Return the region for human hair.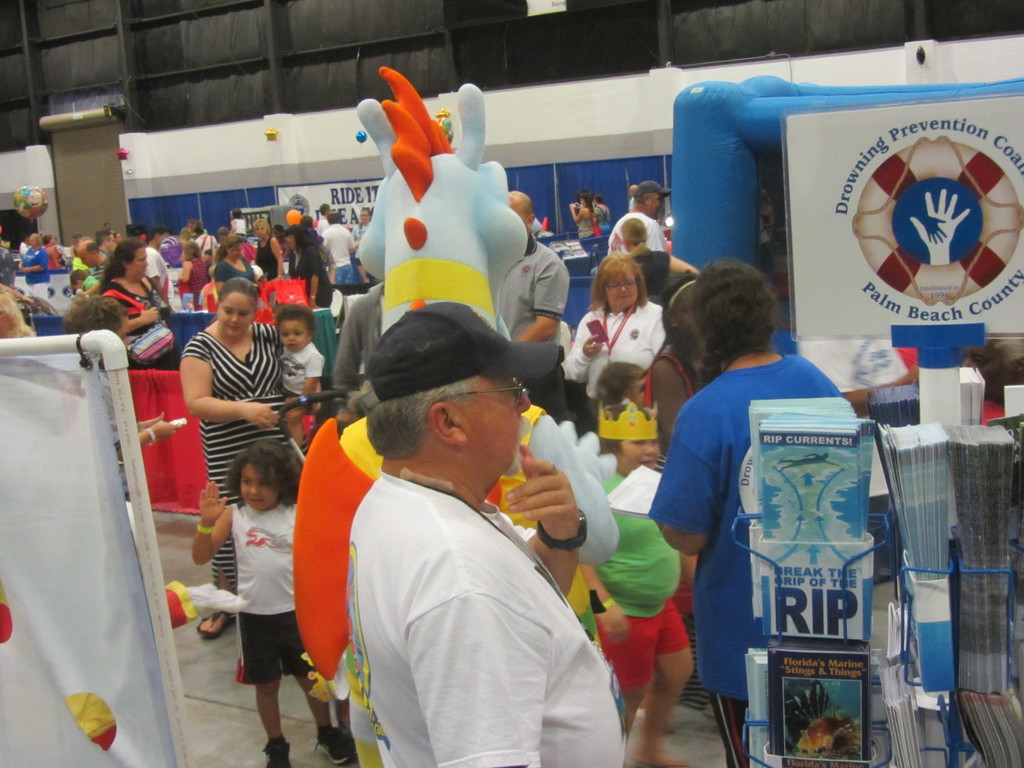
328 213 344 227.
